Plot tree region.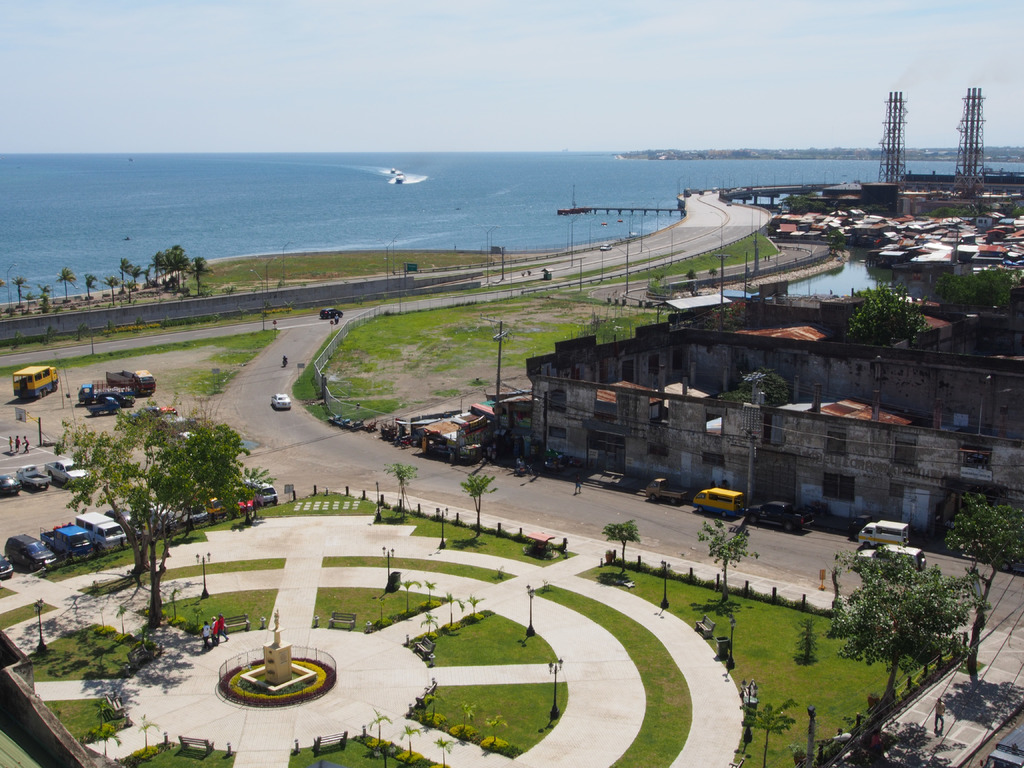
Plotted at <region>148, 240, 192, 289</region>.
